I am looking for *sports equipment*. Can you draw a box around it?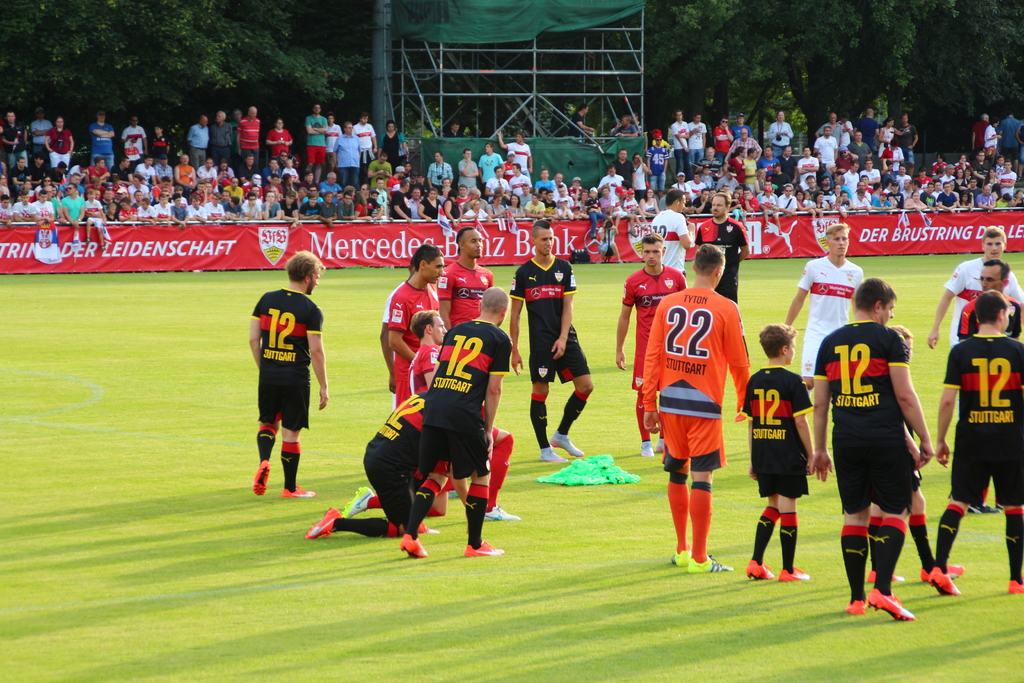
Sure, the bounding box is [left=465, top=538, right=506, bottom=559].
